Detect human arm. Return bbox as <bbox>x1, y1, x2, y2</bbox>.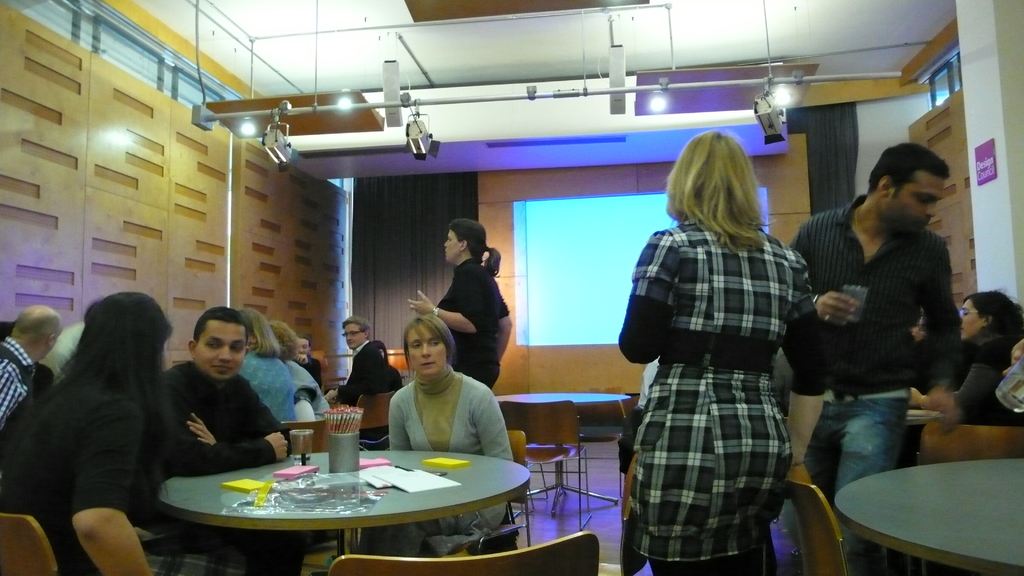
<bbox>161, 369, 292, 476</bbox>.
